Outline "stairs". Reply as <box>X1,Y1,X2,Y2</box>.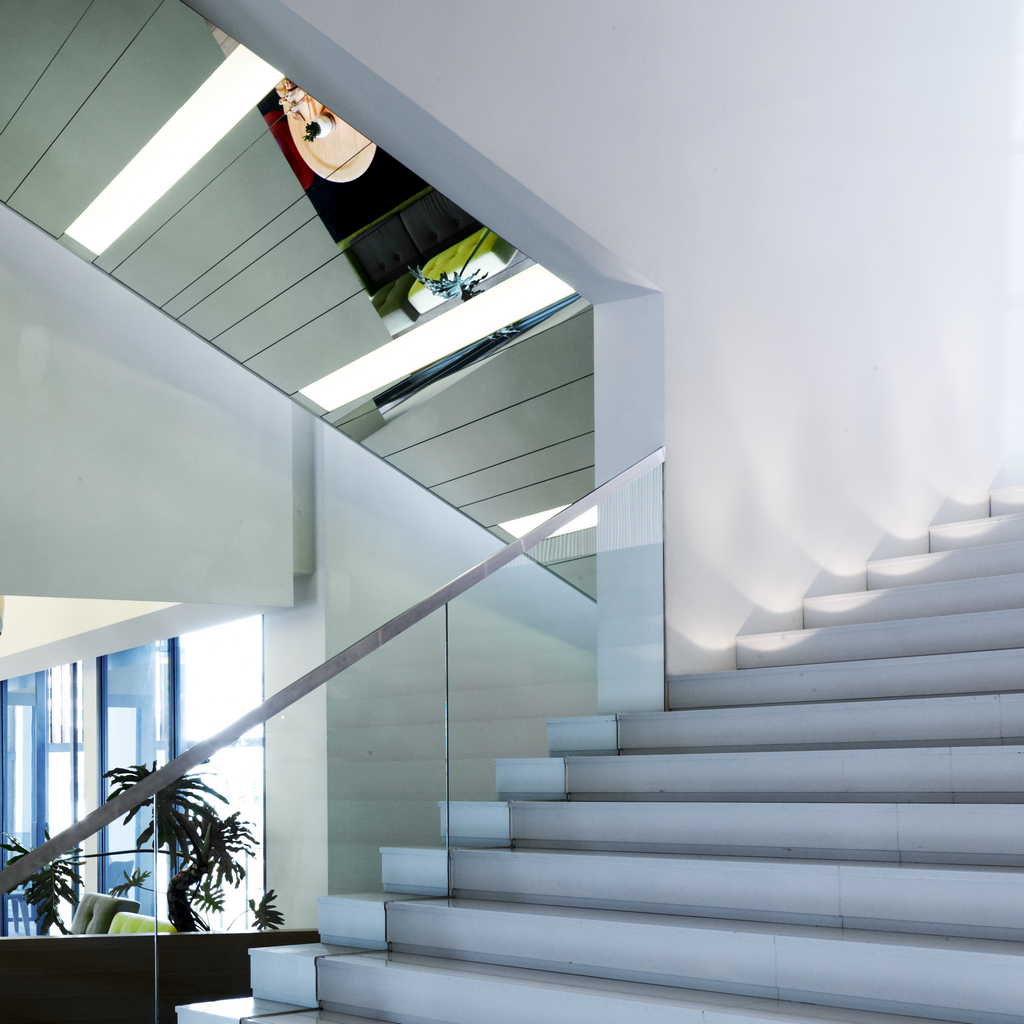
<box>170,477,1023,1023</box>.
